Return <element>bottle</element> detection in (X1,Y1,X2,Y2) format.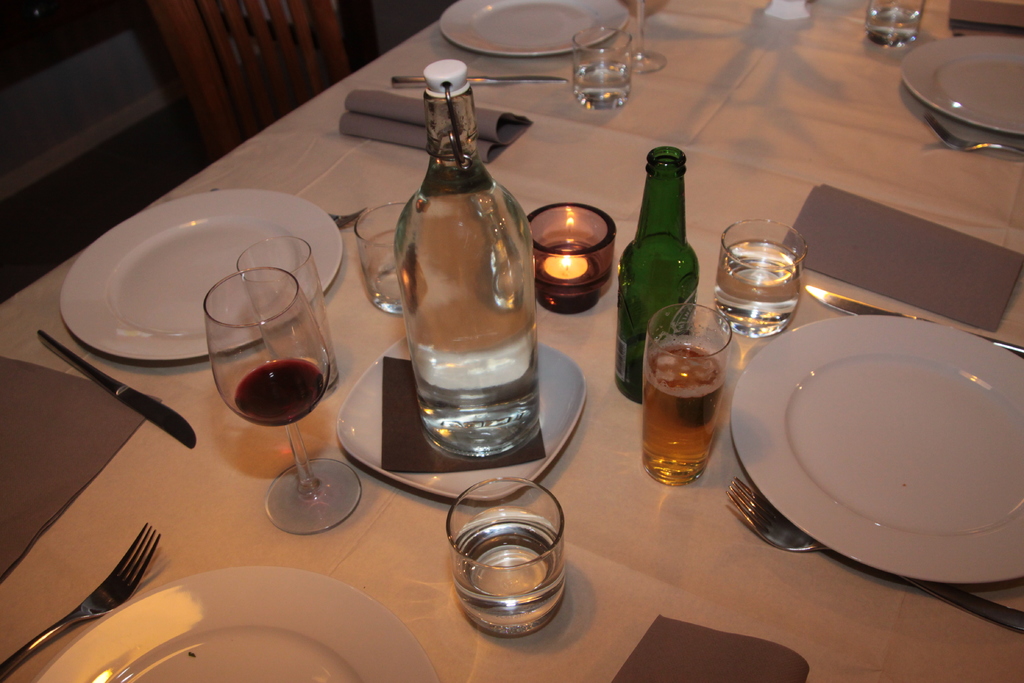
(622,128,713,375).
